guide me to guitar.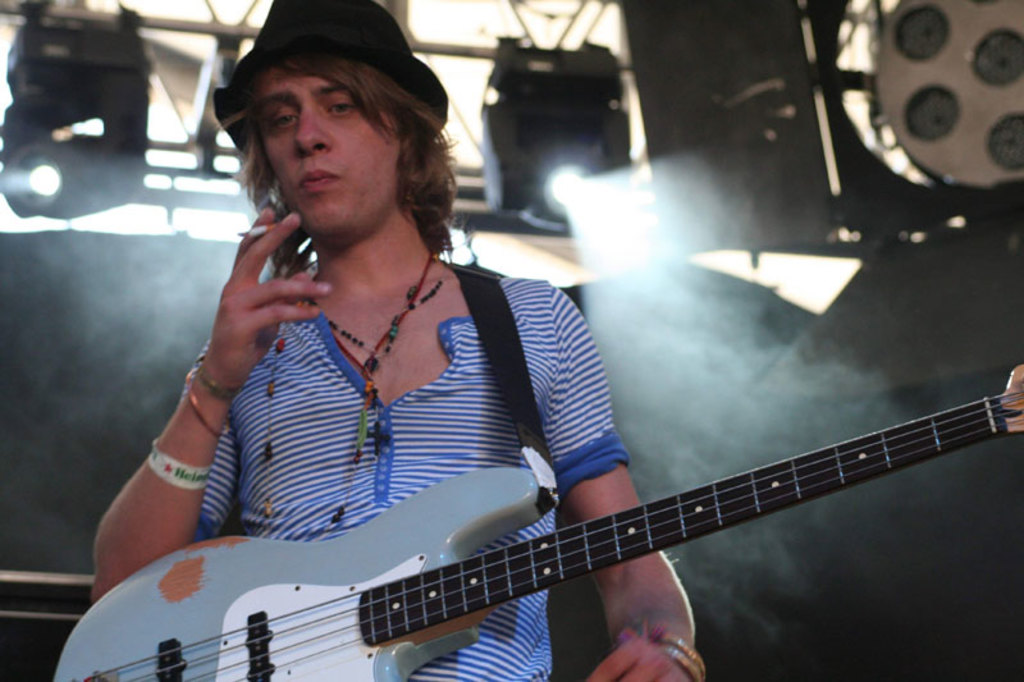
Guidance: left=56, top=362, right=1023, bottom=681.
